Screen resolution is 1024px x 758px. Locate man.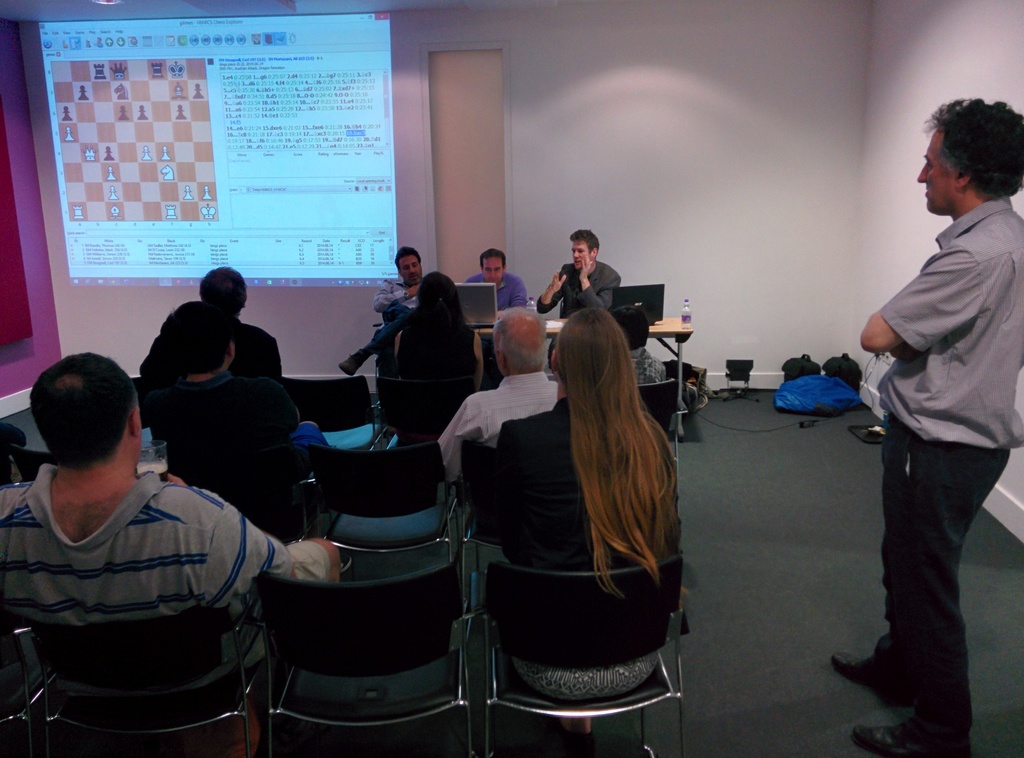
<region>337, 246, 424, 414</region>.
